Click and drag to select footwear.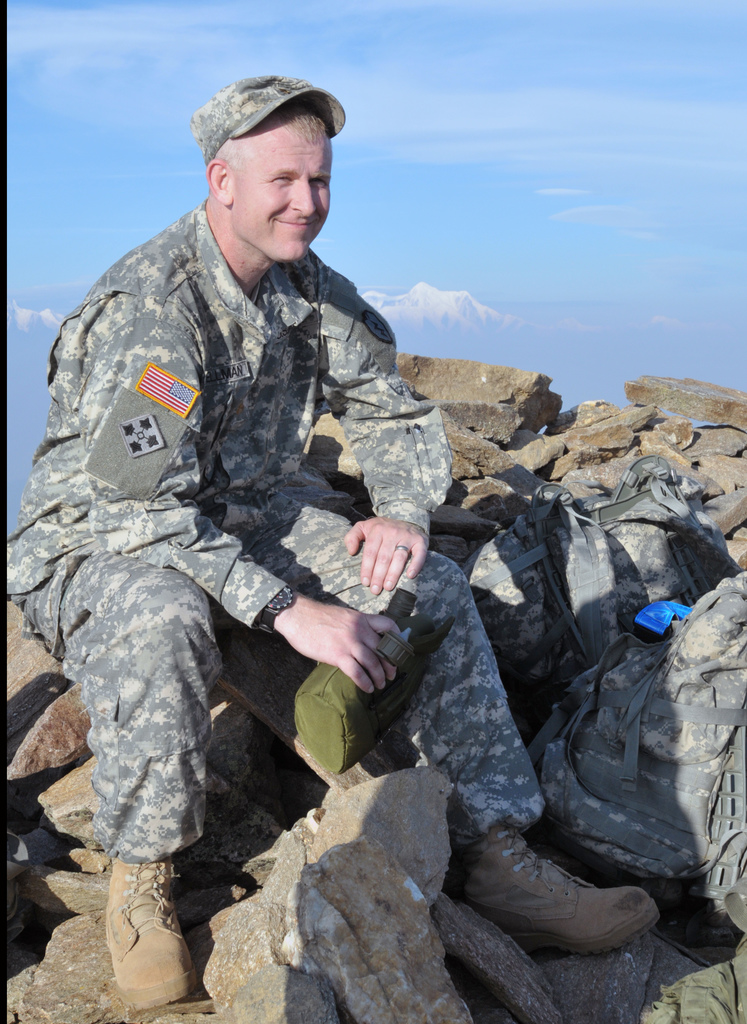
Selection: {"left": 97, "top": 867, "right": 196, "bottom": 1020}.
